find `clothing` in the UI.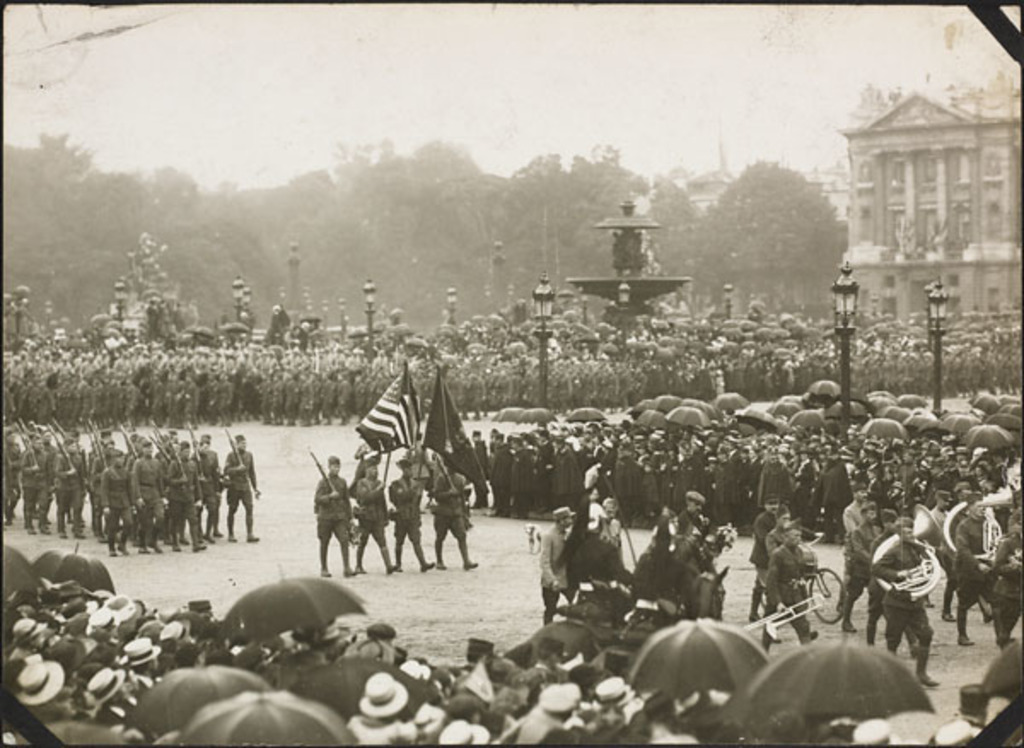
UI element at bbox=[862, 538, 942, 666].
